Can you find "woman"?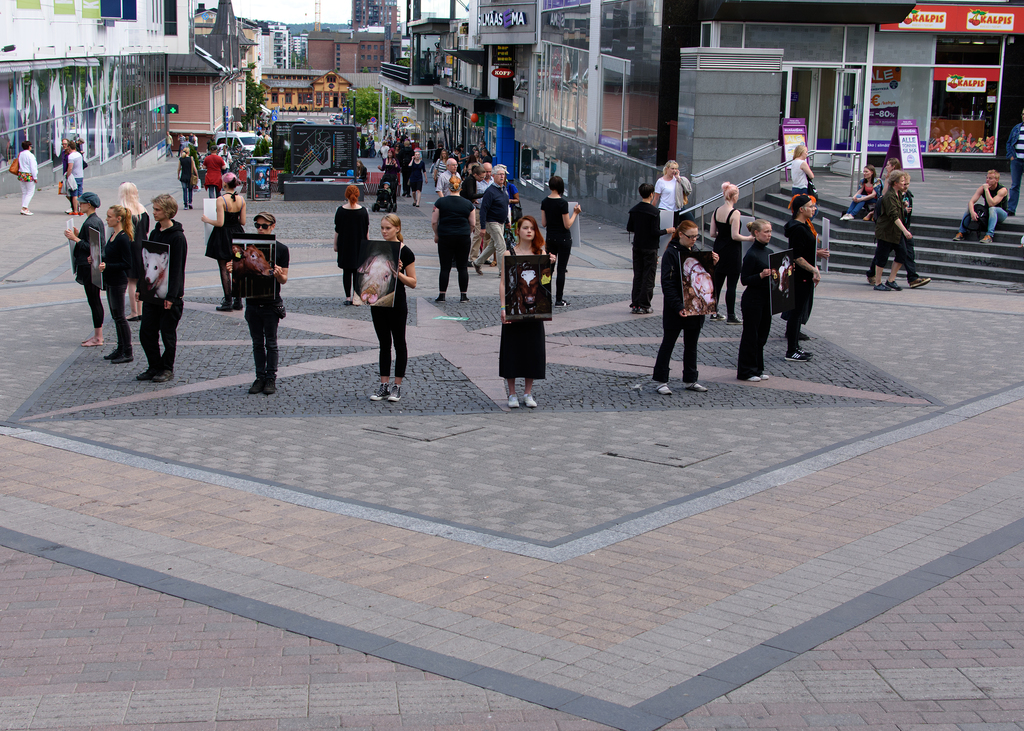
Yes, bounding box: bbox=(64, 143, 85, 216).
